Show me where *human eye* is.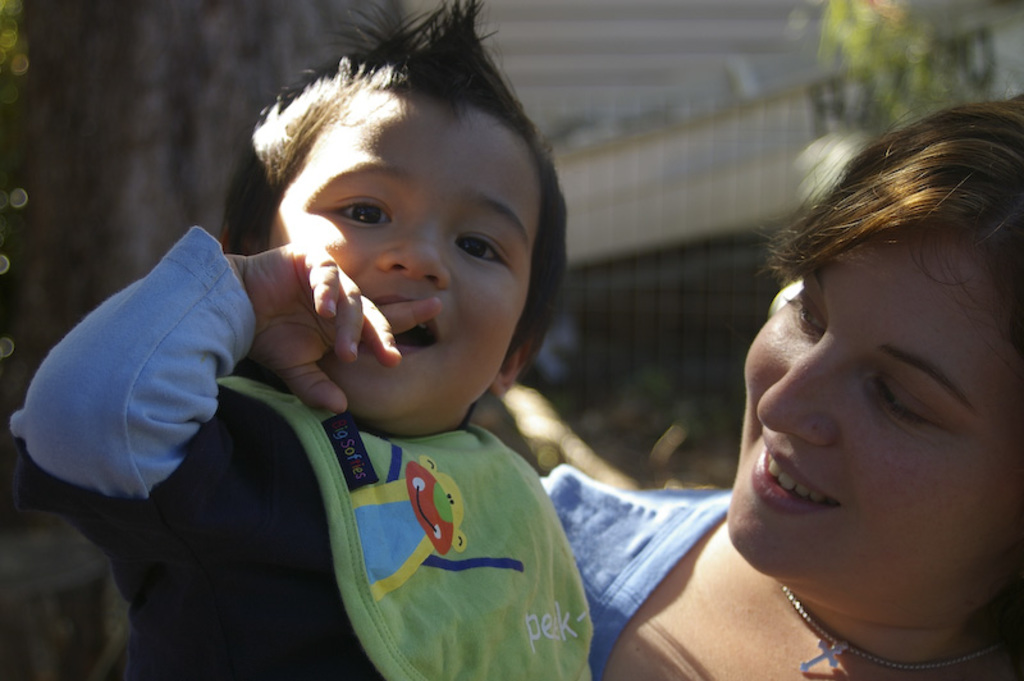
*human eye* is at box=[879, 378, 951, 426].
